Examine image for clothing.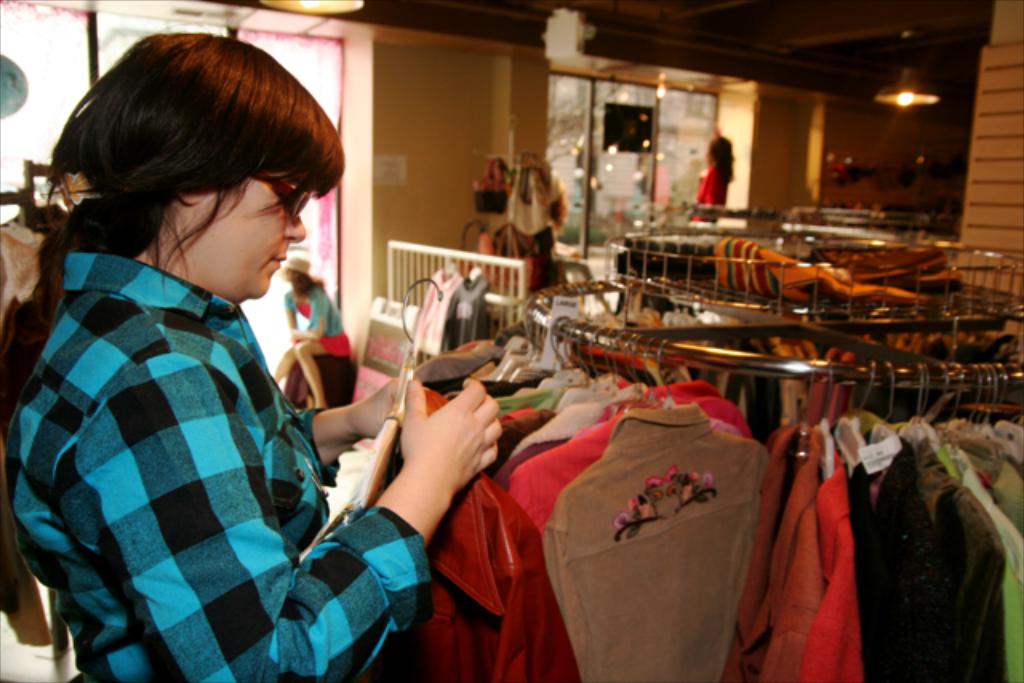
Examination result: (8, 200, 352, 670).
